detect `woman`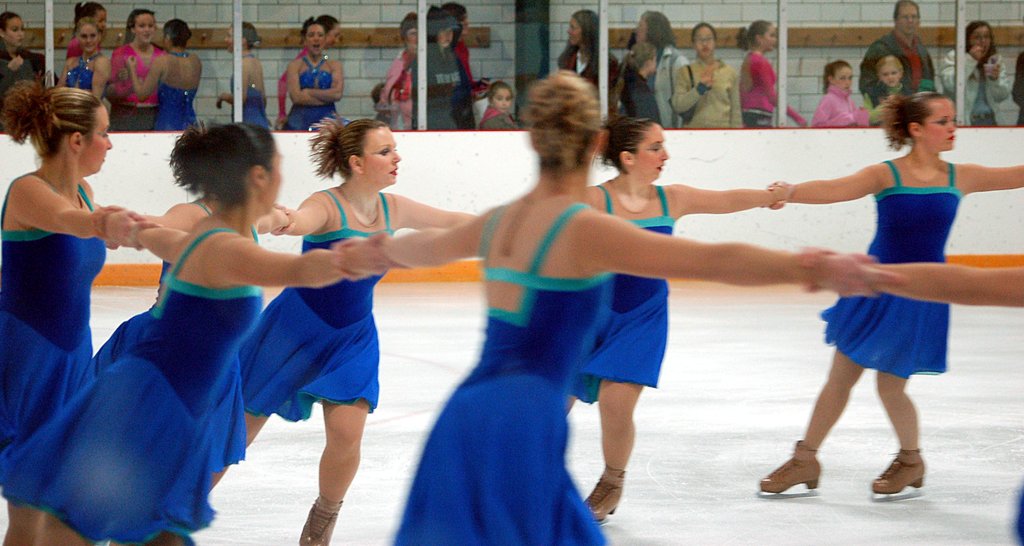
(102, 6, 157, 115)
